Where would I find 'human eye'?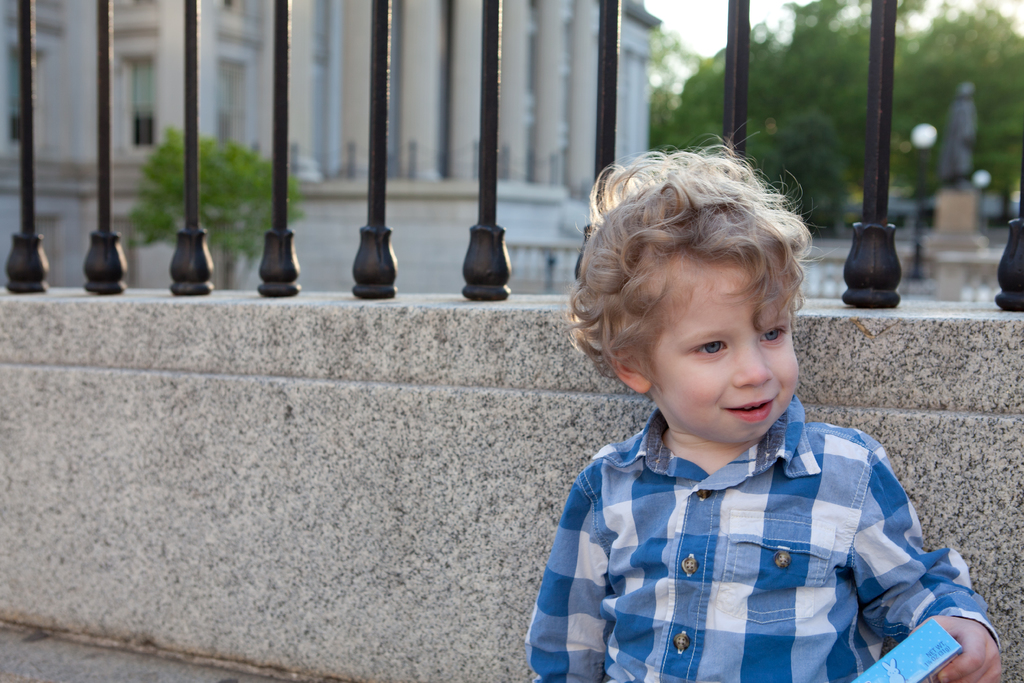
At box=[689, 340, 725, 355].
